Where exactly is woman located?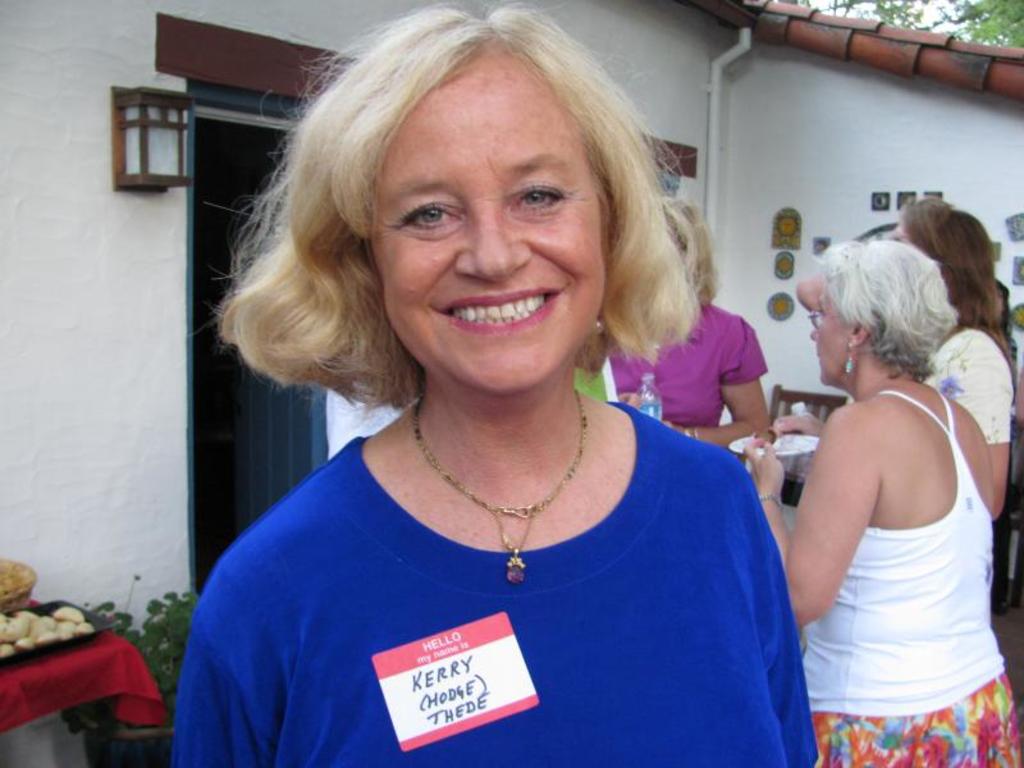
Its bounding box is crop(728, 234, 1023, 765).
